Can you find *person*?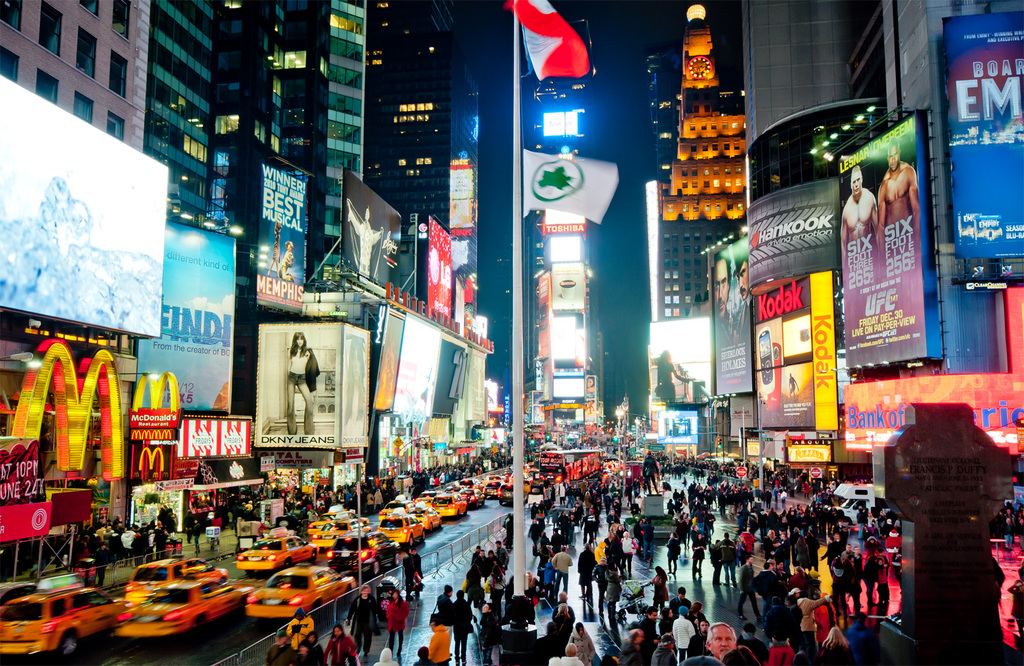
Yes, bounding box: box=[717, 476, 725, 512].
